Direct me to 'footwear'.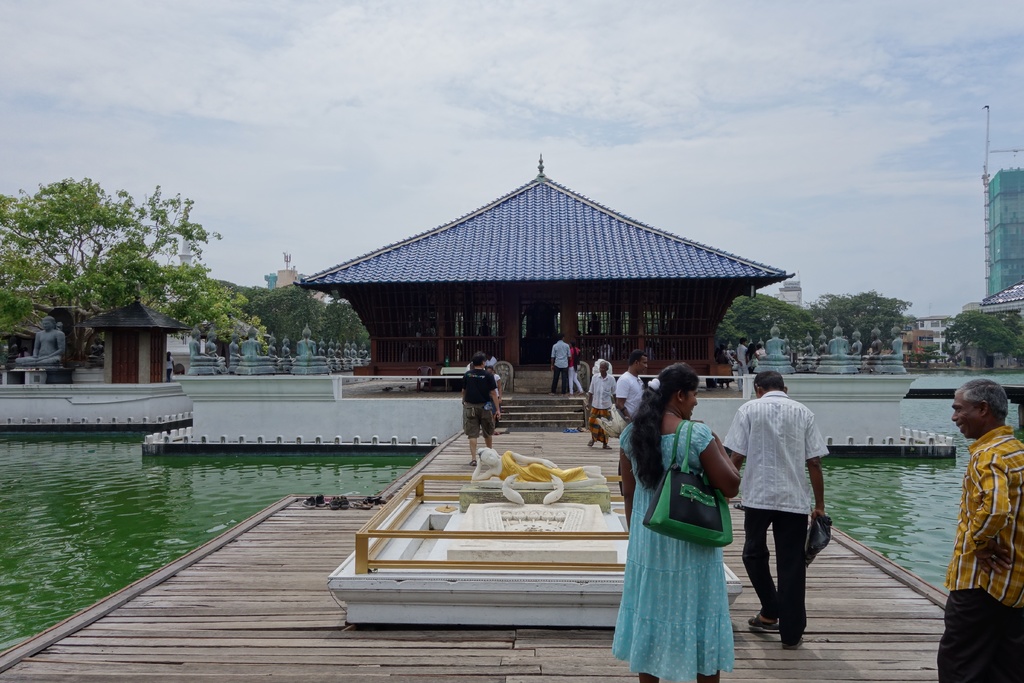
Direction: (x1=586, y1=437, x2=594, y2=447).
